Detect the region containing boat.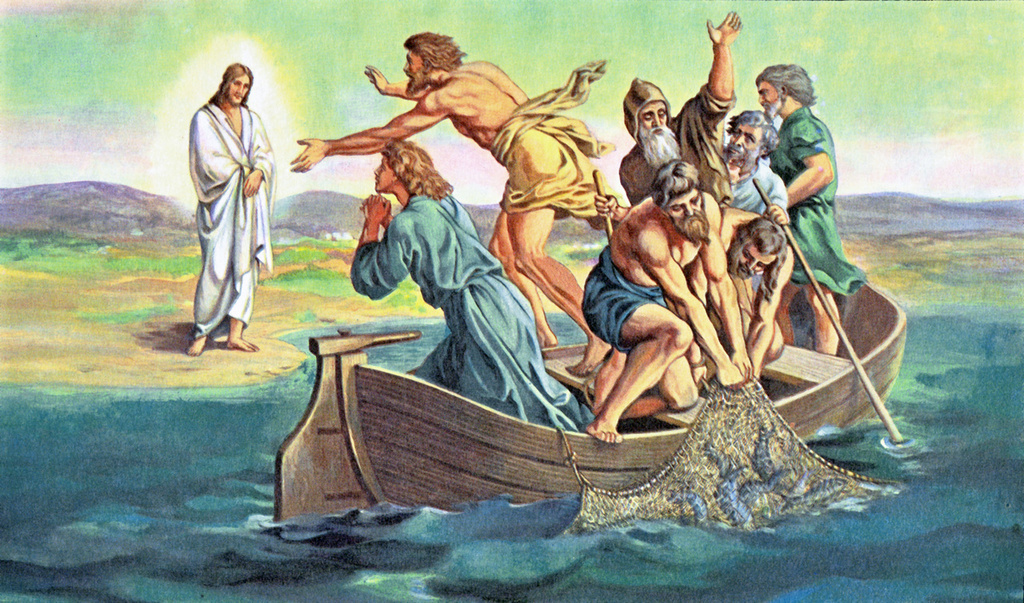
[x1=273, y1=264, x2=913, y2=521].
